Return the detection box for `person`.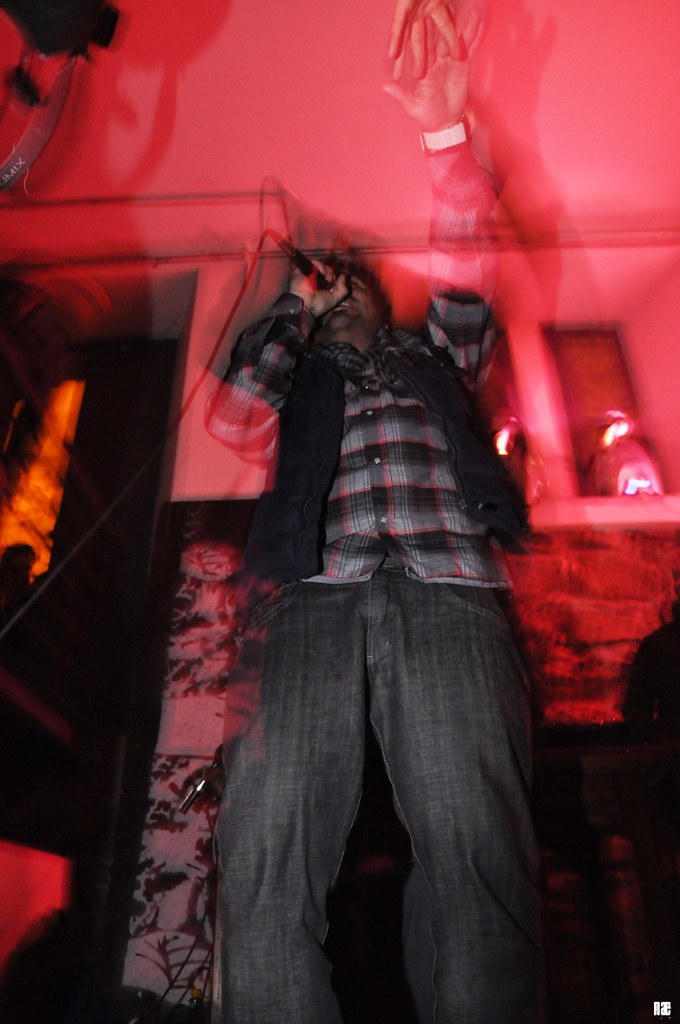
(left=205, top=0, right=498, bottom=1011).
